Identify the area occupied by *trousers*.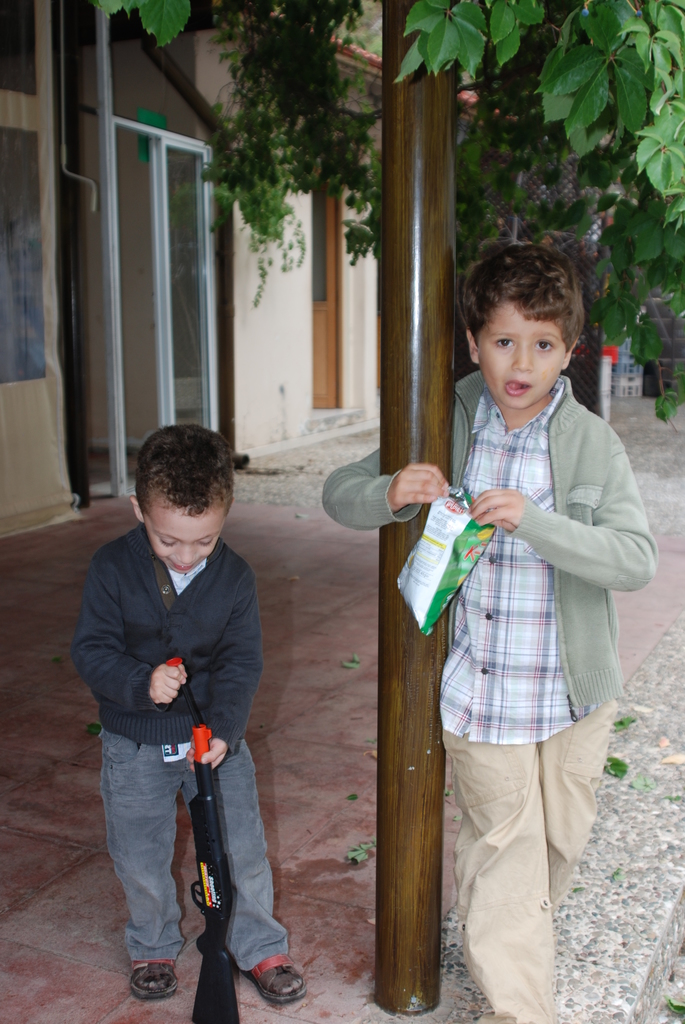
Area: crop(118, 703, 262, 973).
